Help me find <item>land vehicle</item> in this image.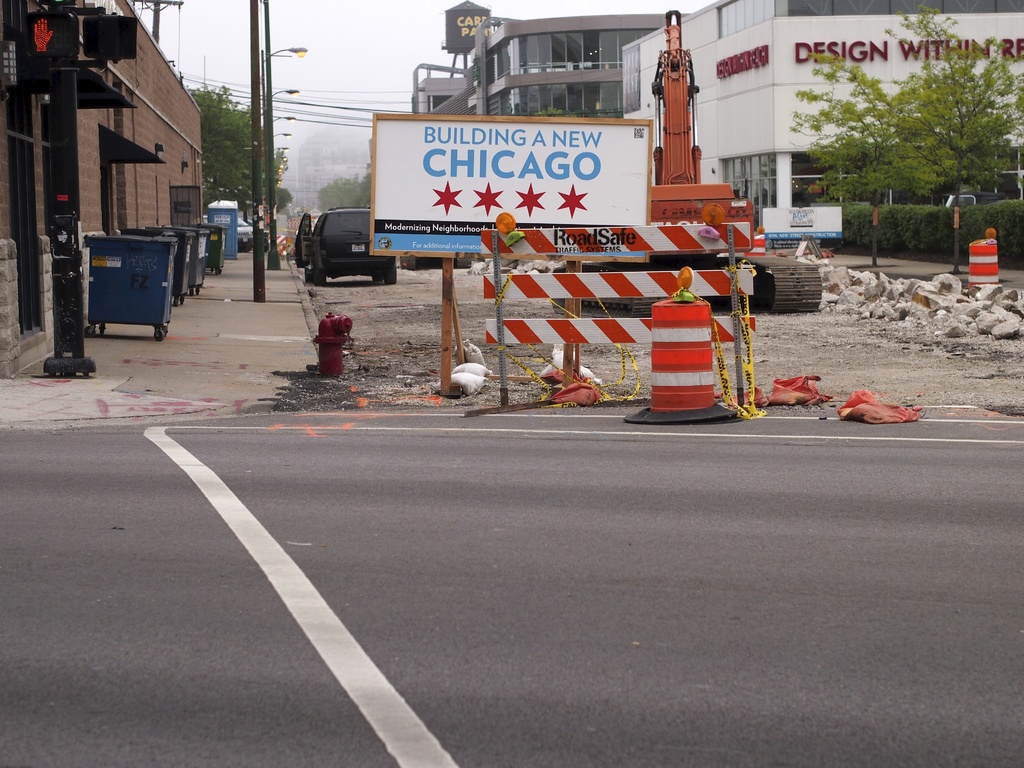
Found it: (234,216,255,252).
